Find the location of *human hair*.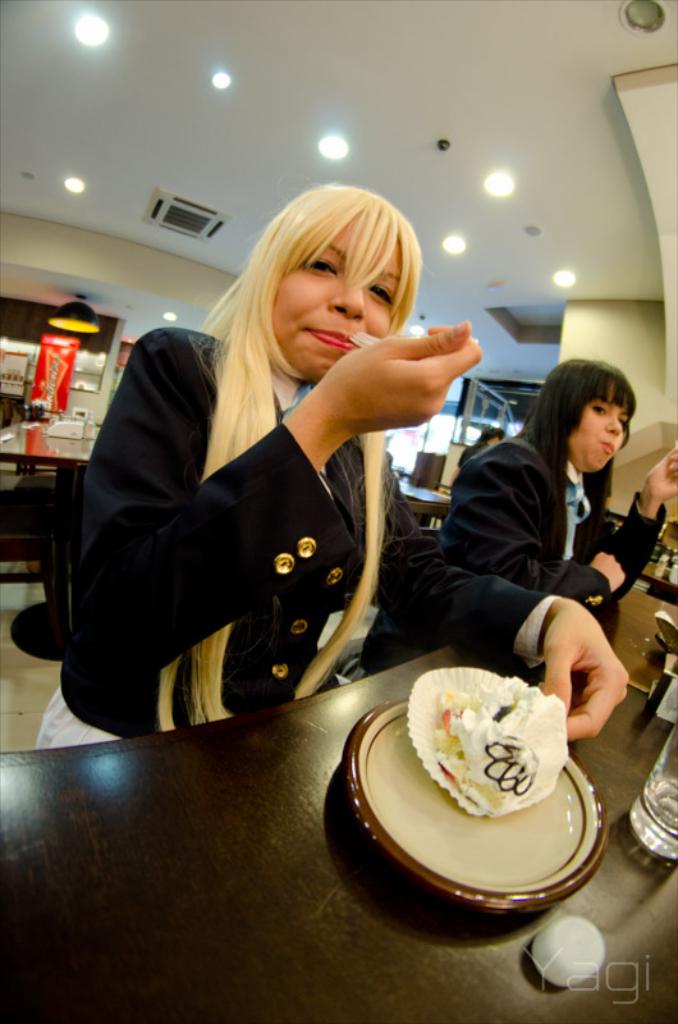
Location: [x1=478, y1=421, x2=508, y2=444].
